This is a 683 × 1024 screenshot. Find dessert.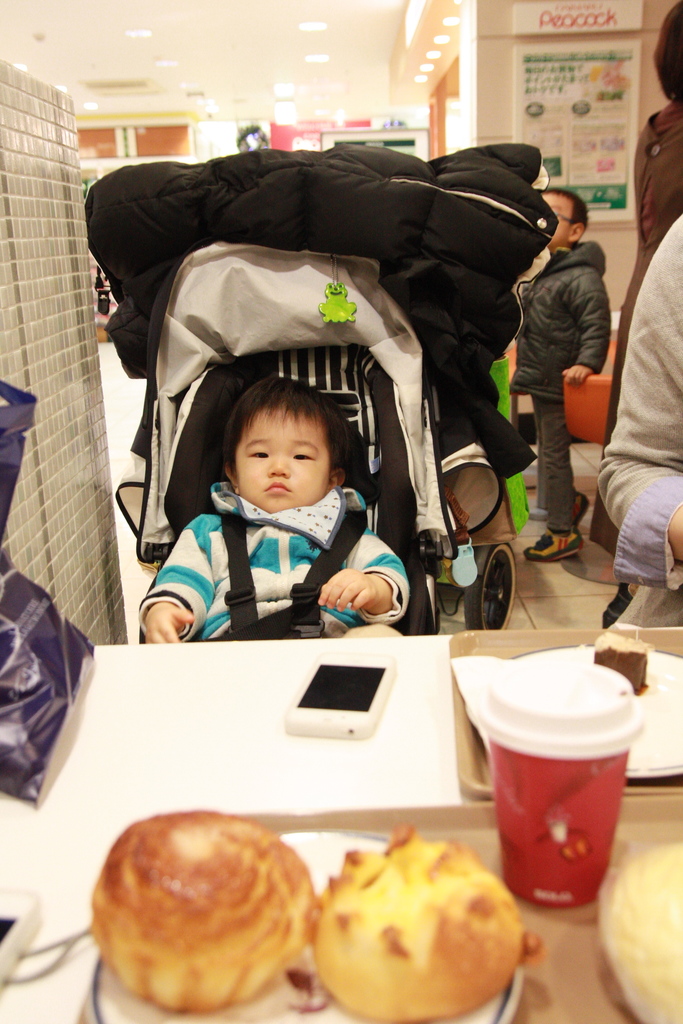
Bounding box: detection(317, 857, 544, 1020).
